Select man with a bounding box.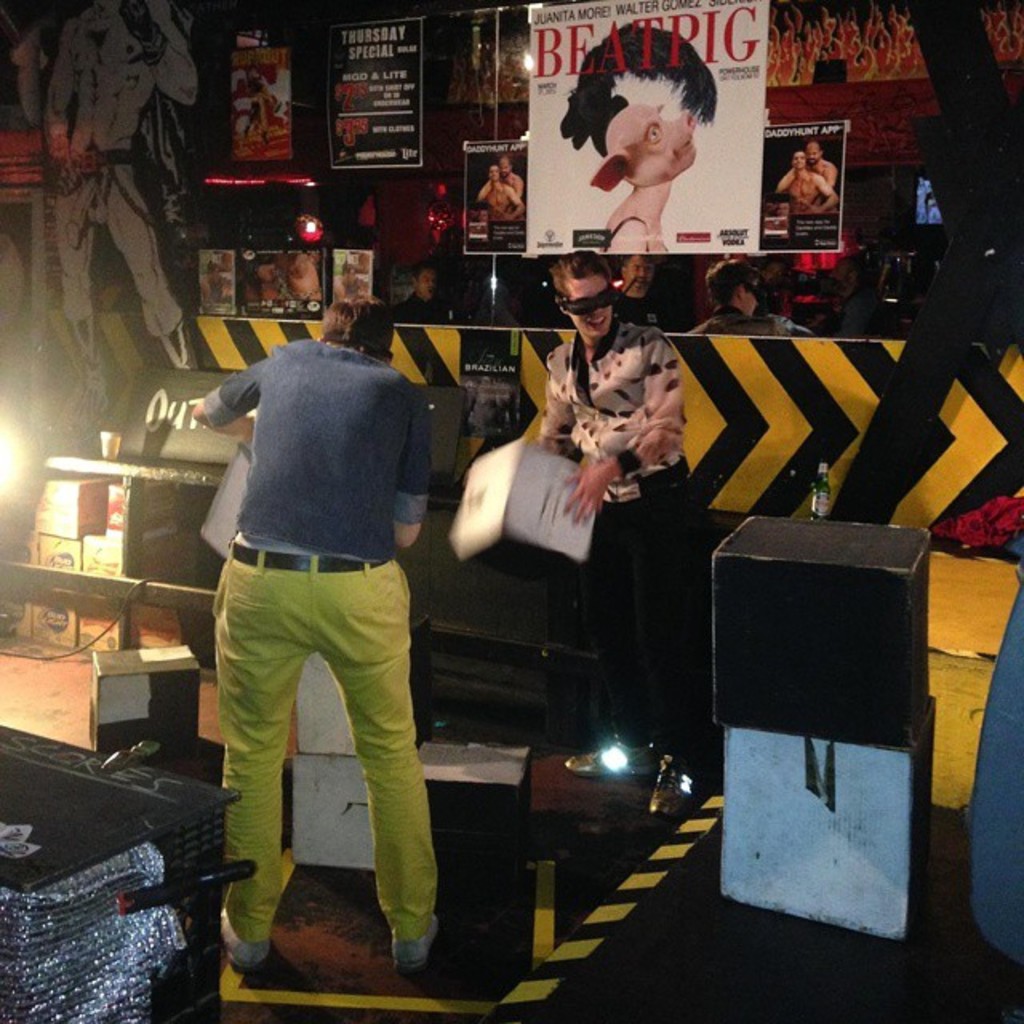
(682,256,802,336).
